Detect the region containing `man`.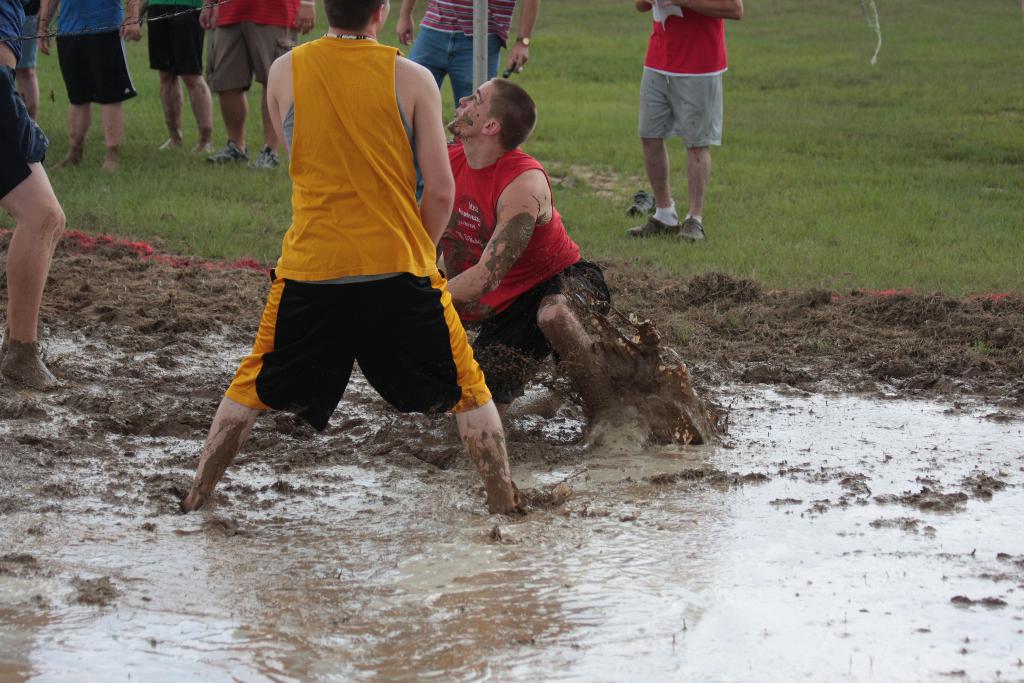
(left=200, top=0, right=316, bottom=169).
